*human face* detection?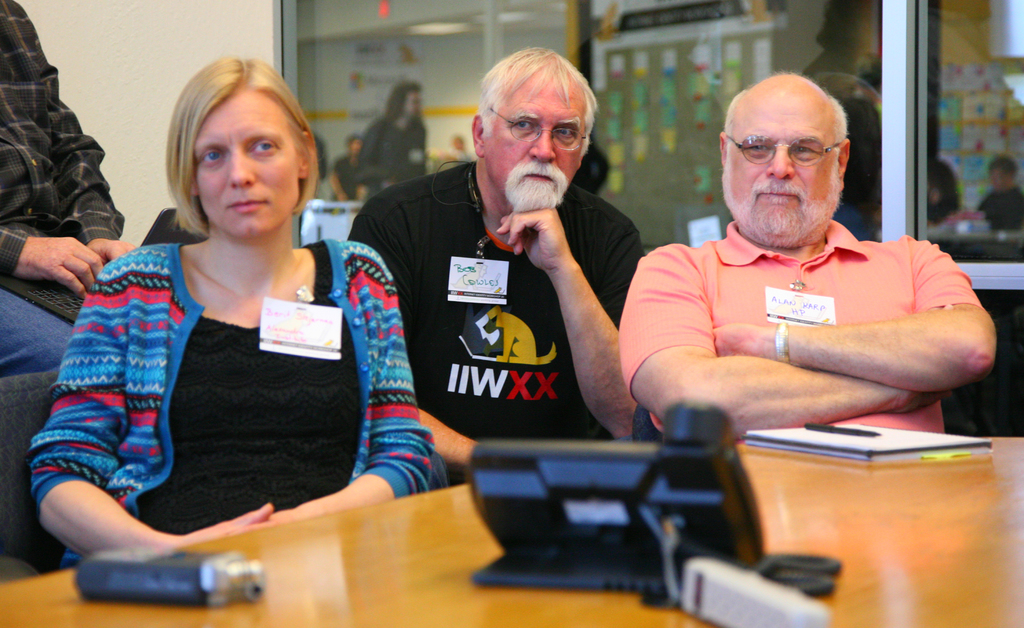
Rect(477, 77, 588, 215)
